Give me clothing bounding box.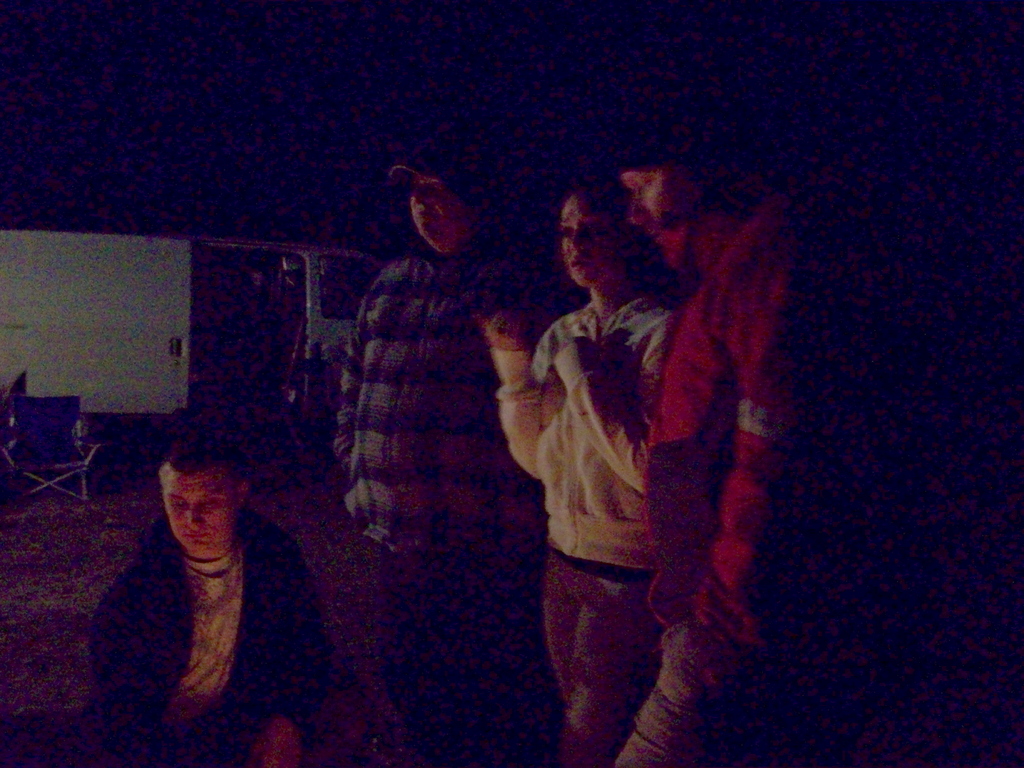
[left=495, top=294, right=671, bottom=767].
